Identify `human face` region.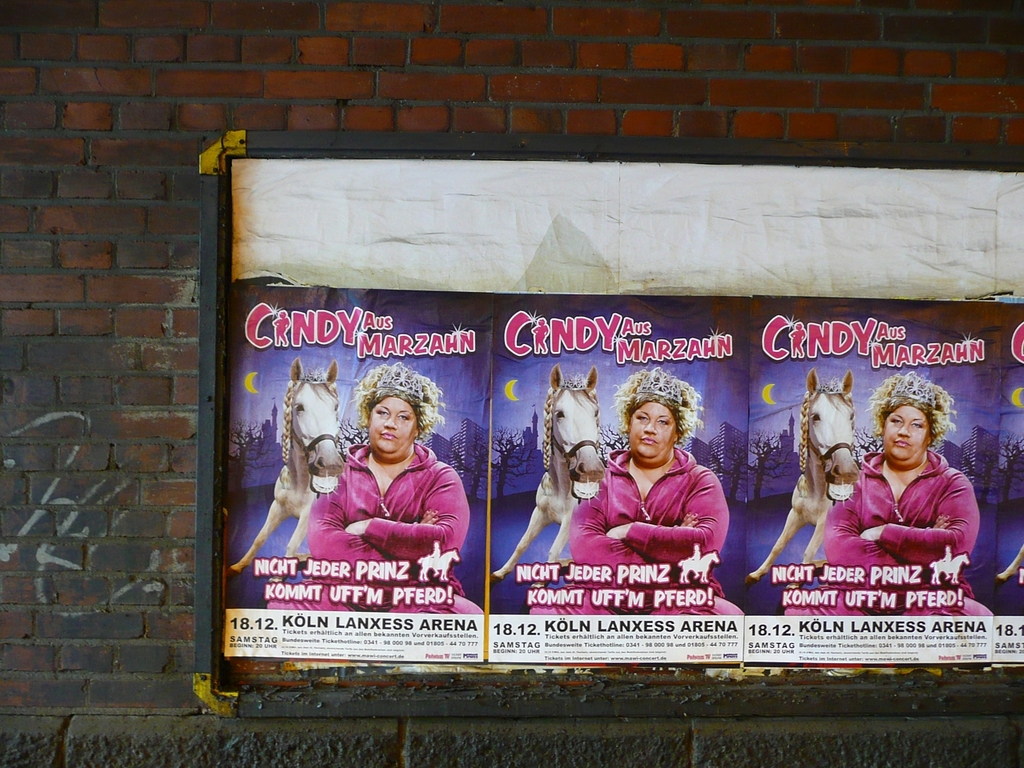
Region: pyautogui.locateOnScreen(365, 395, 415, 463).
